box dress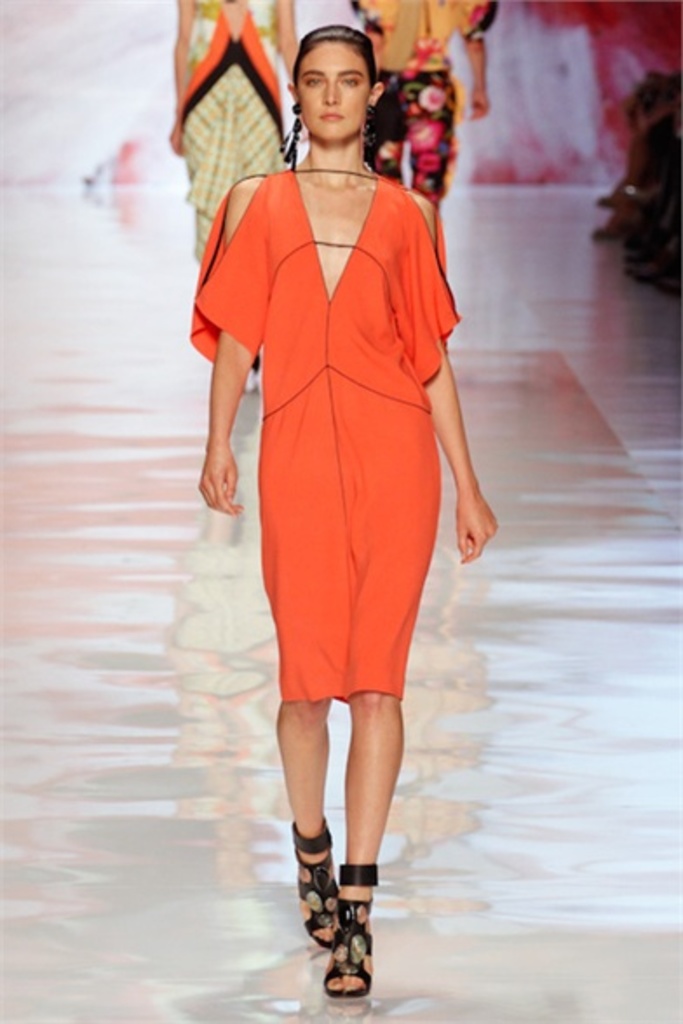
x1=186 y1=155 x2=460 y2=711
